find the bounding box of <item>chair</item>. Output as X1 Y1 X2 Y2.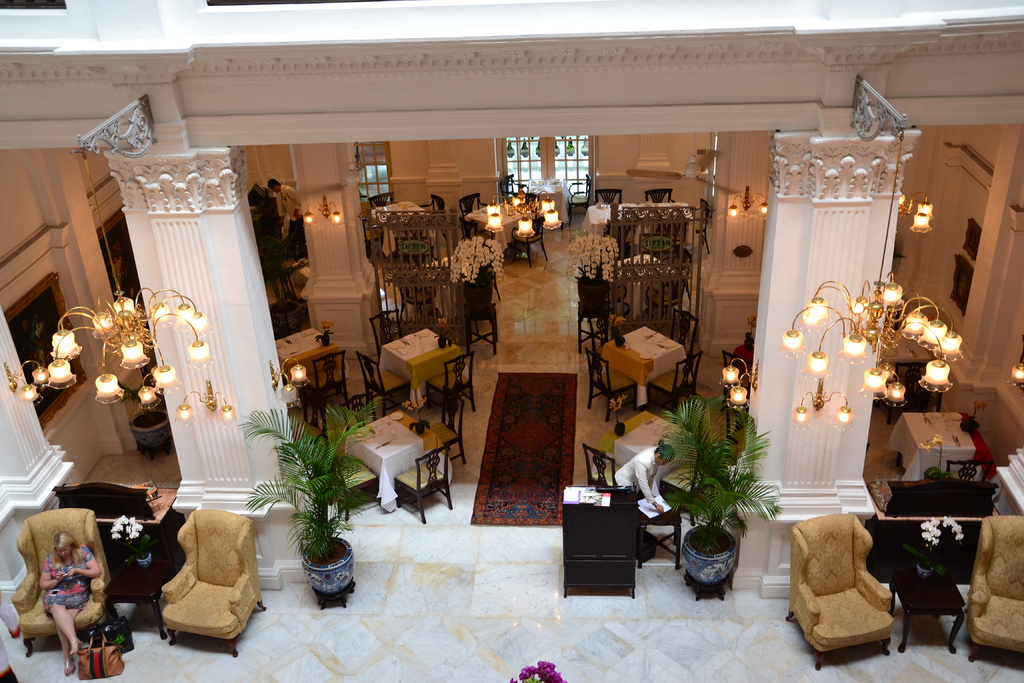
2 511 113 653.
